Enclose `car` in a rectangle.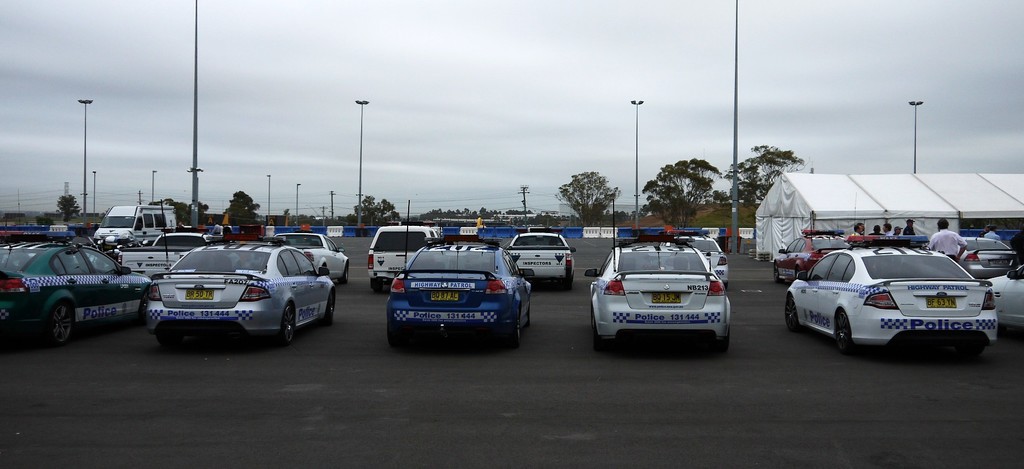
[584, 200, 729, 350].
